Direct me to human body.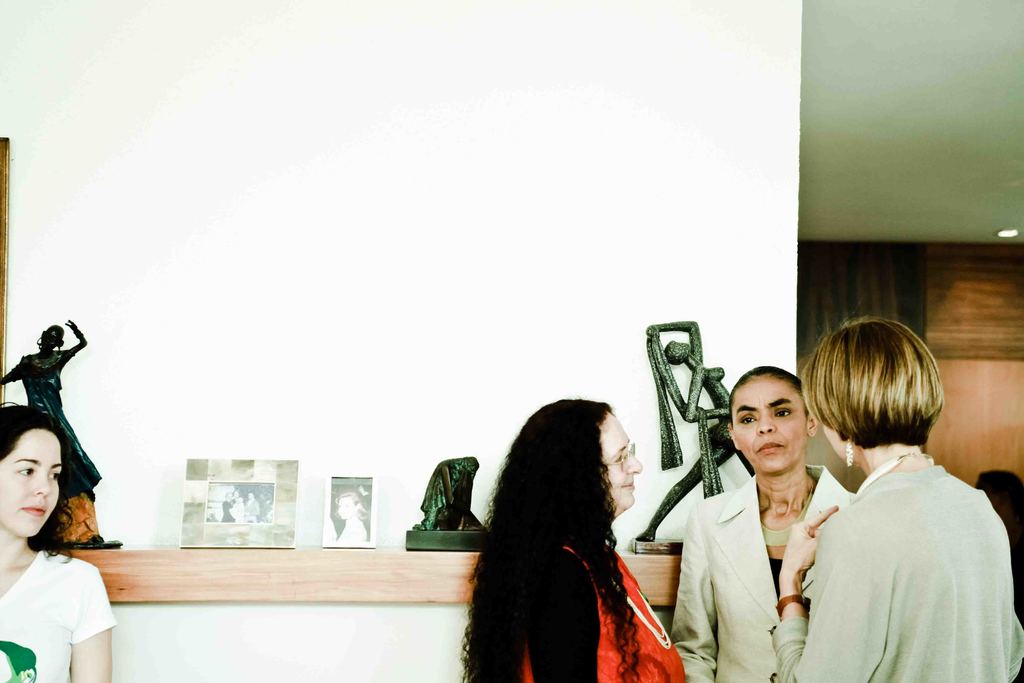
Direction: 0:404:119:682.
